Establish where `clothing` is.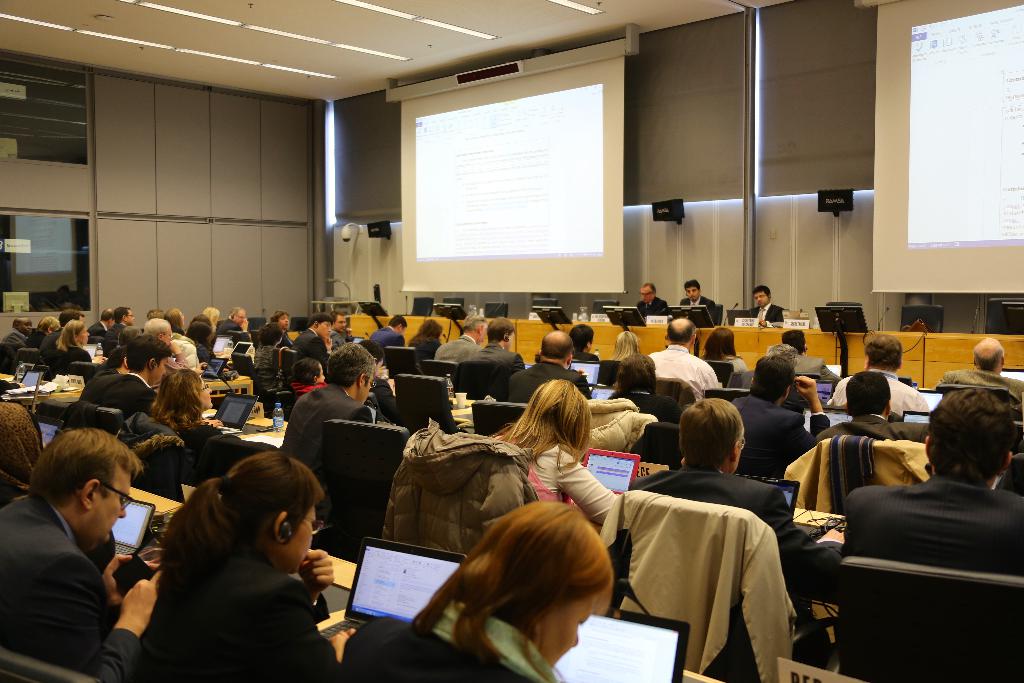
Established at Rect(794, 348, 842, 381).
